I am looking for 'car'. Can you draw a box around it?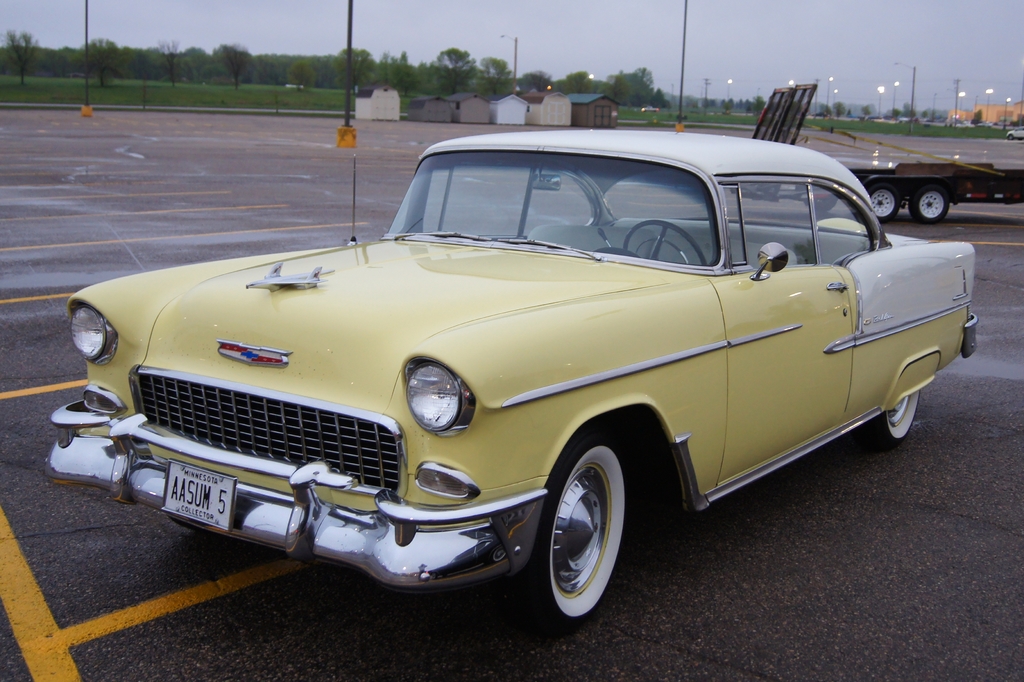
Sure, the bounding box is <region>37, 133, 973, 628</region>.
